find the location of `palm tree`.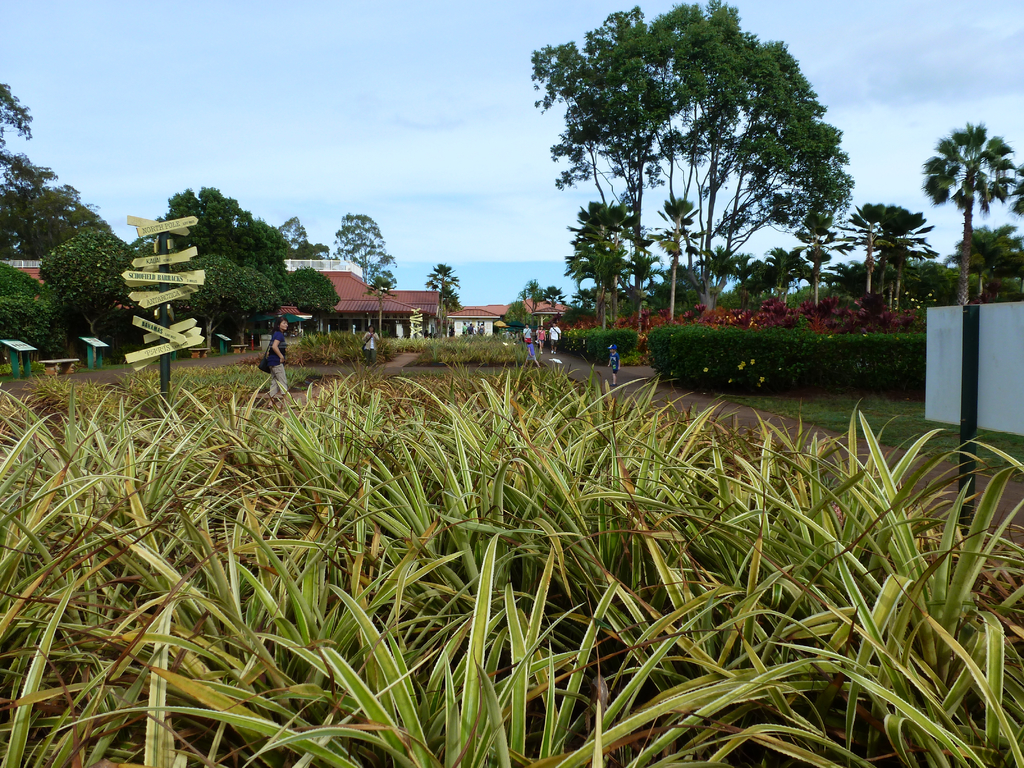
Location: BBox(916, 121, 1019, 307).
